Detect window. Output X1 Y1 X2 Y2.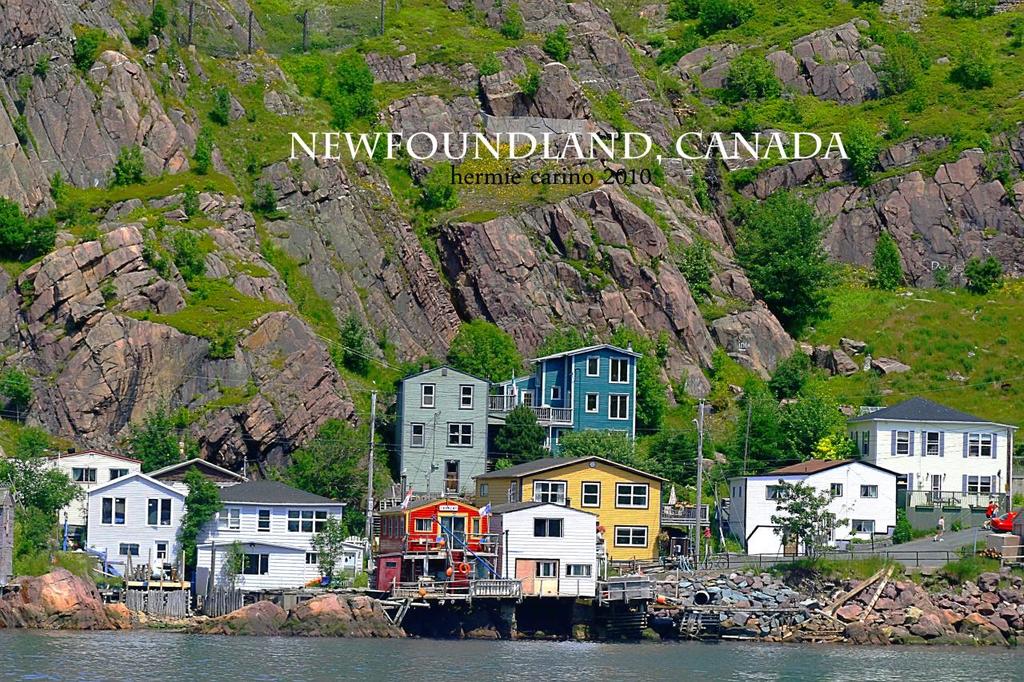
610 360 629 381.
